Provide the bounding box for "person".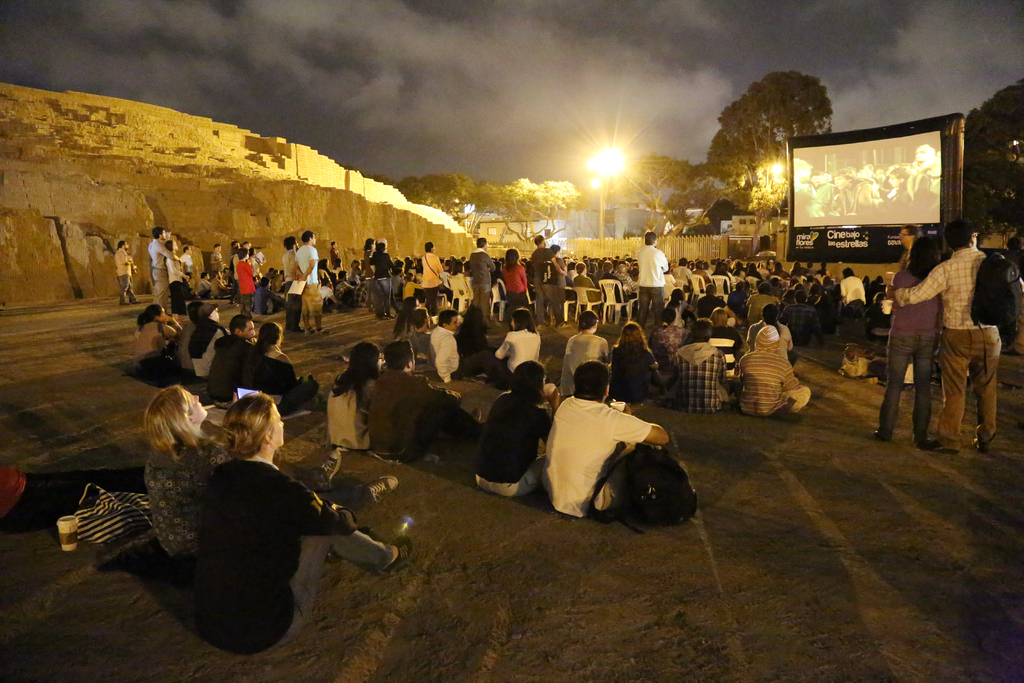
318:258:331:281.
